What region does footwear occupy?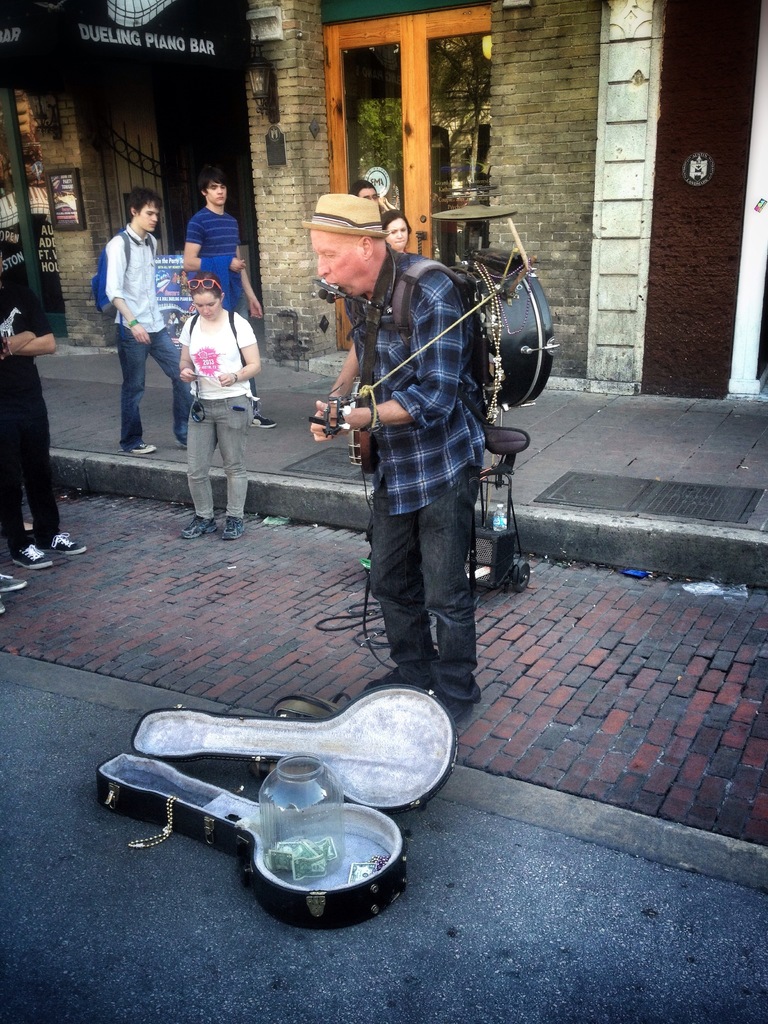
<box>132,440,154,454</box>.
